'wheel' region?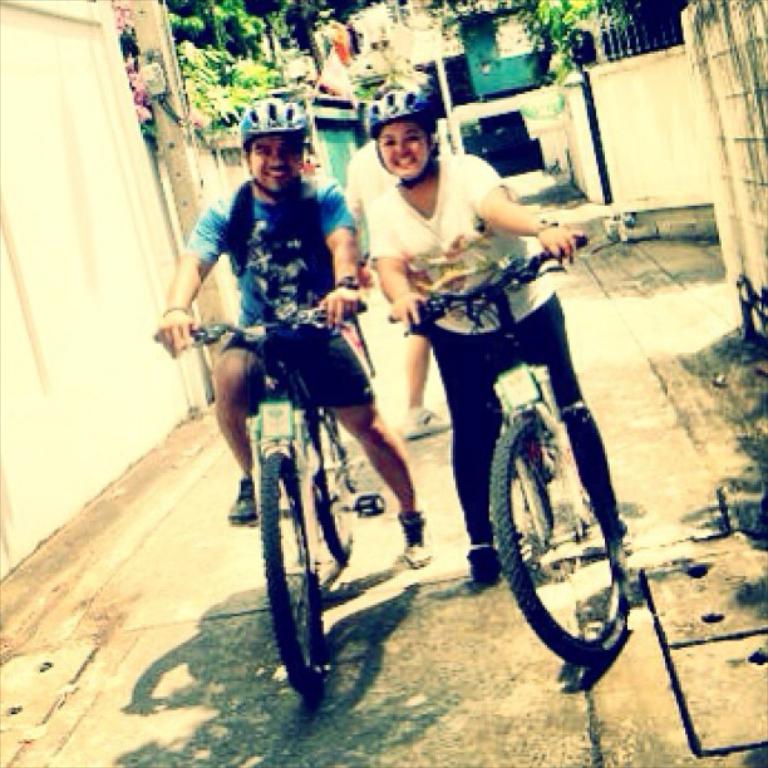
494/375/631/679
